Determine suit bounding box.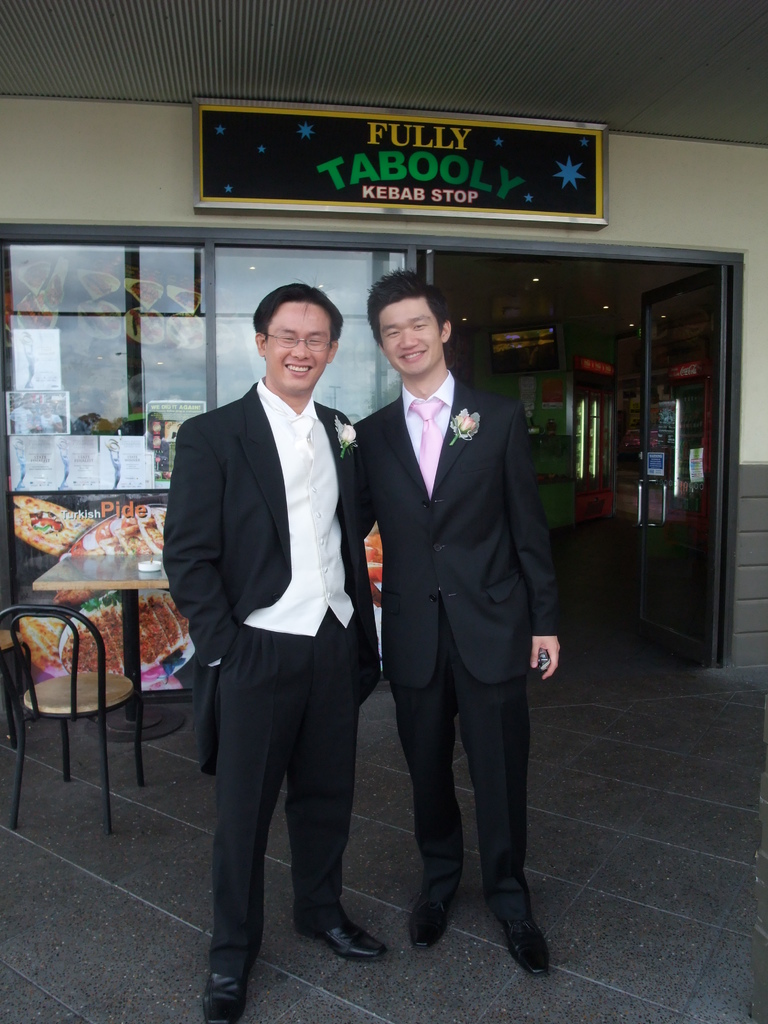
Determined: [x1=362, y1=267, x2=559, y2=961].
